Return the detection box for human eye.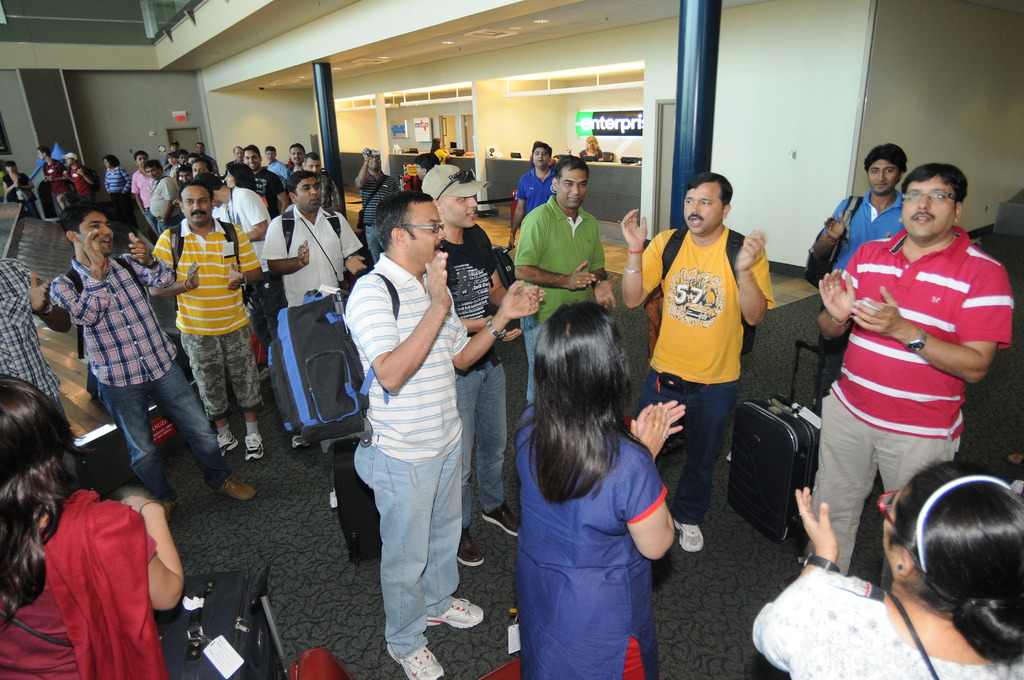
(579, 182, 587, 189).
